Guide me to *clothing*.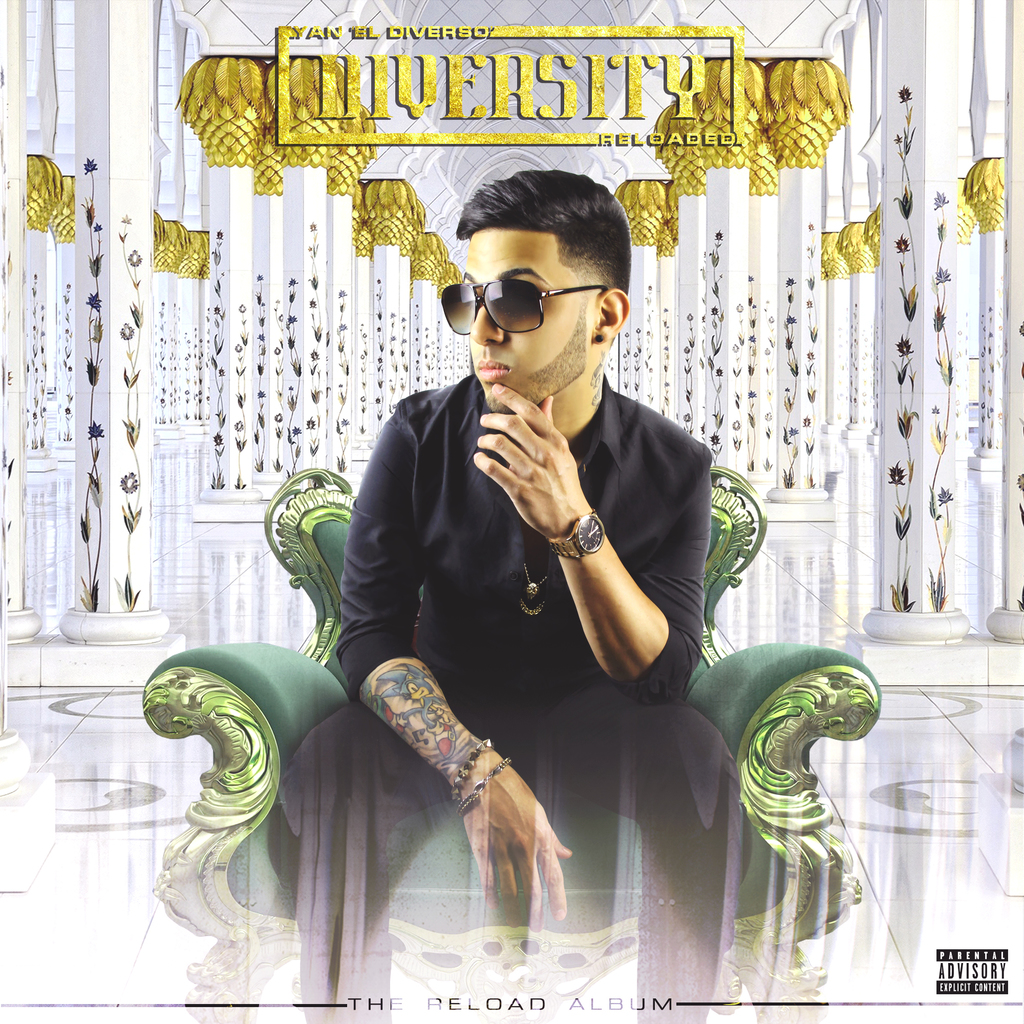
Guidance: {"x1": 223, "y1": 355, "x2": 689, "y2": 956}.
